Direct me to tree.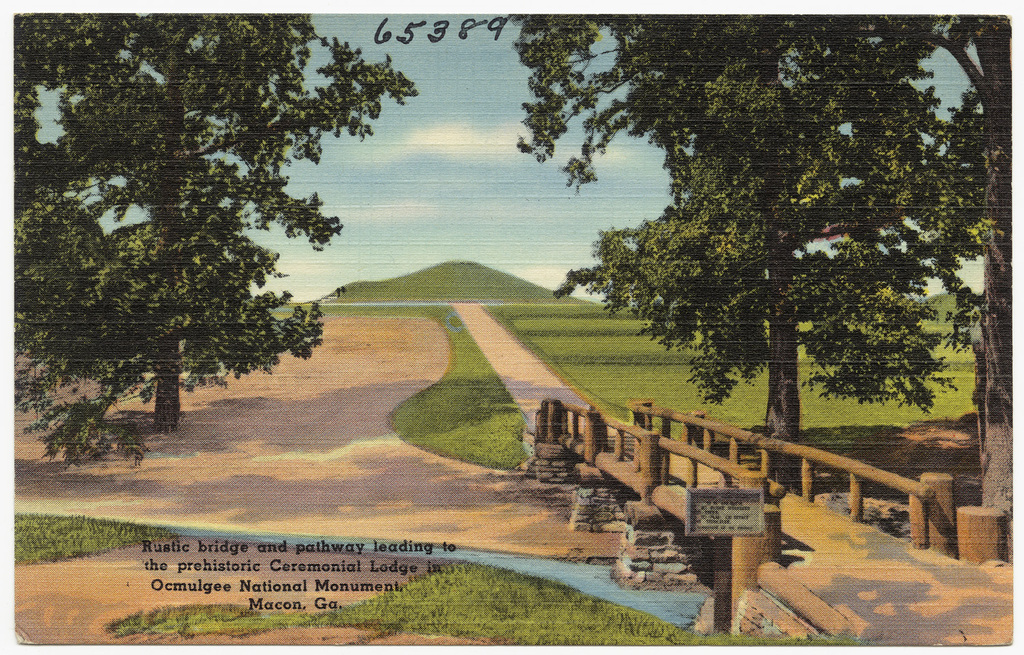
Direction: region(42, 43, 375, 459).
